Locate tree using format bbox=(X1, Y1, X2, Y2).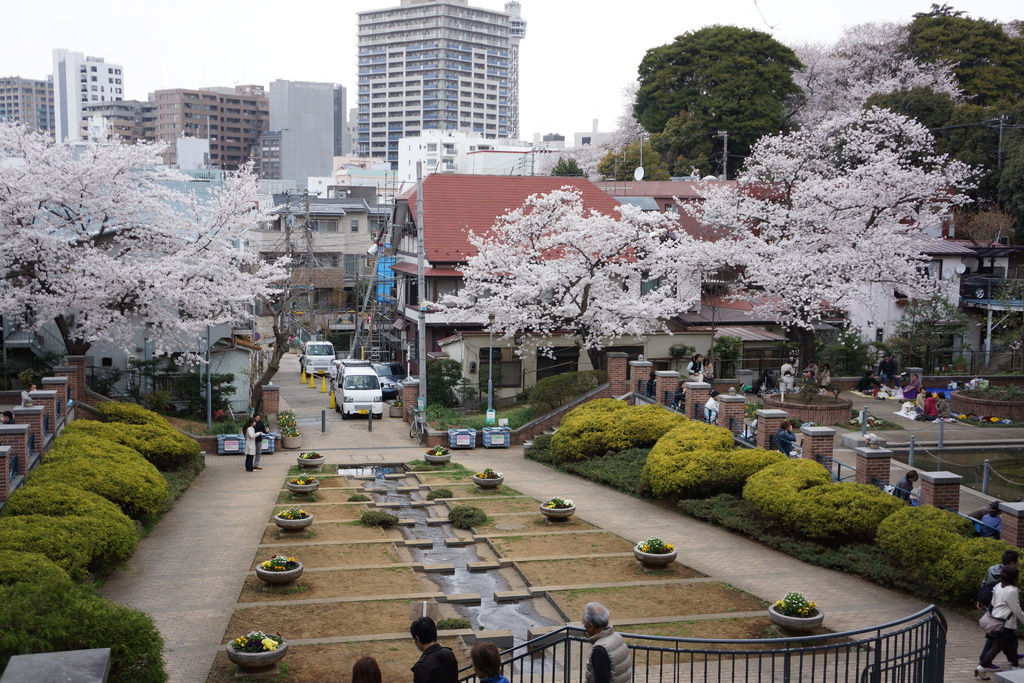
bbox=(632, 25, 817, 152).
